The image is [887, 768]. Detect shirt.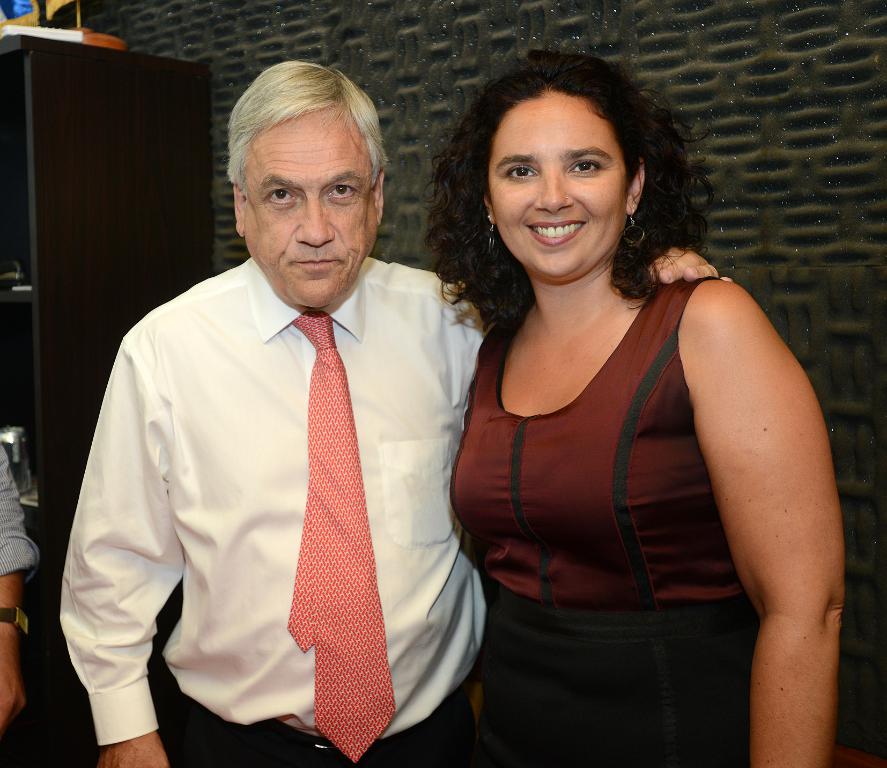
Detection: <bbox>73, 220, 495, 750</bbox>.
